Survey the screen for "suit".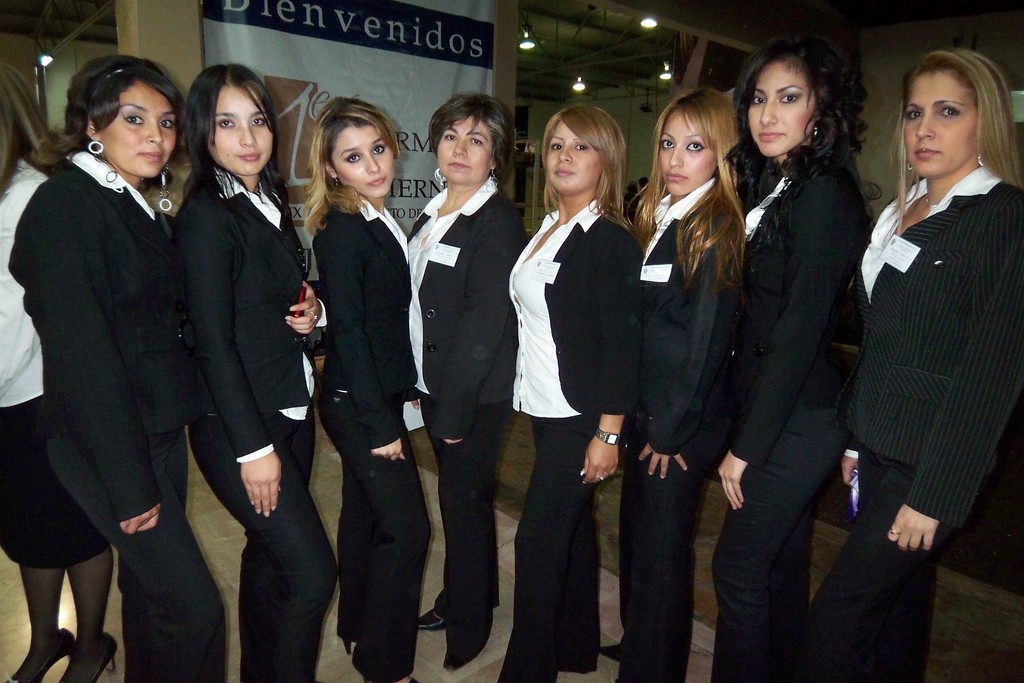
Survey found: rect(506, 202, 644, 673).
